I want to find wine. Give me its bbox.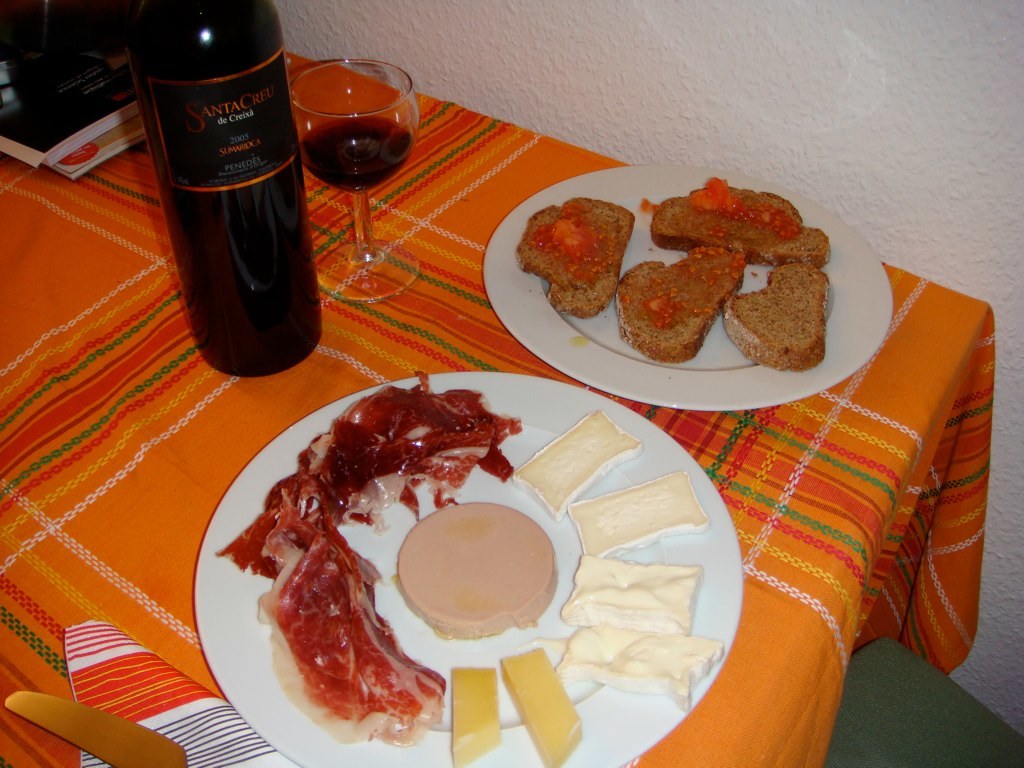
(126,0,311,391).
